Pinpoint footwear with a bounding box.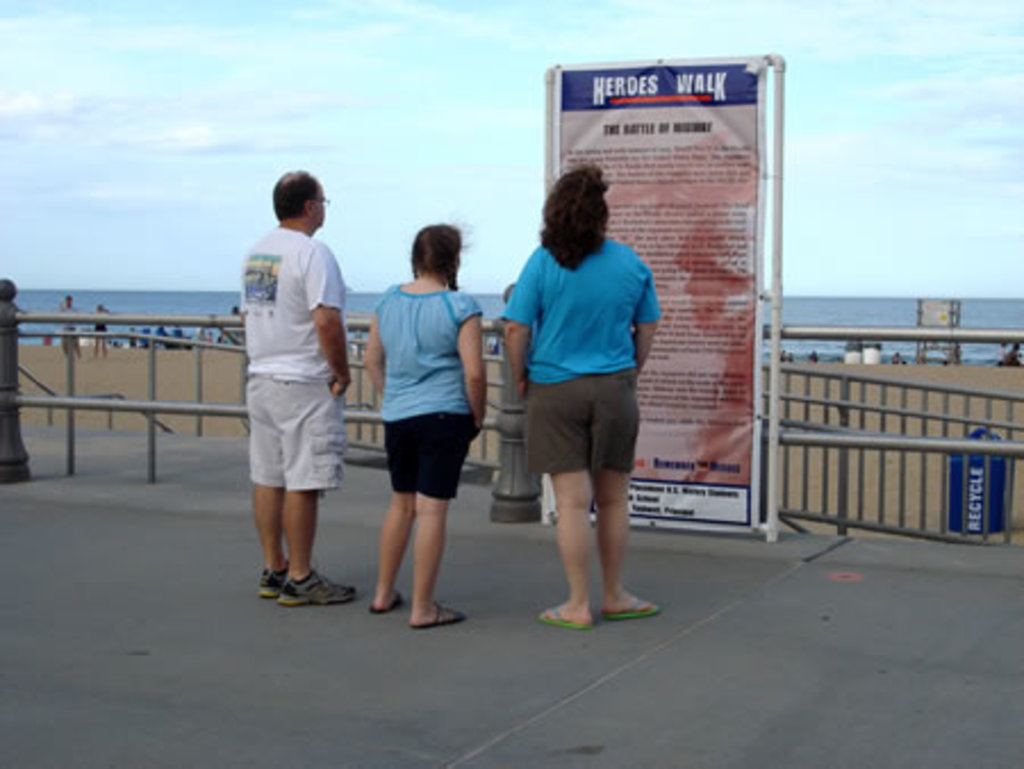
bbox(412, 603, 464, 630).
